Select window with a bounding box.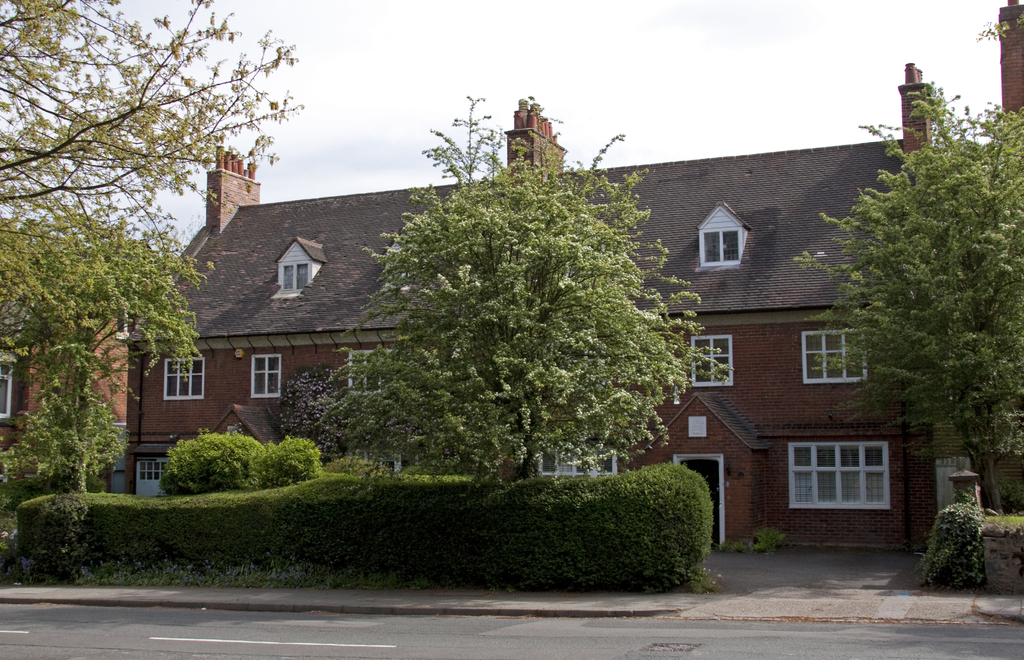
detection(788, 443, 892, 503).
